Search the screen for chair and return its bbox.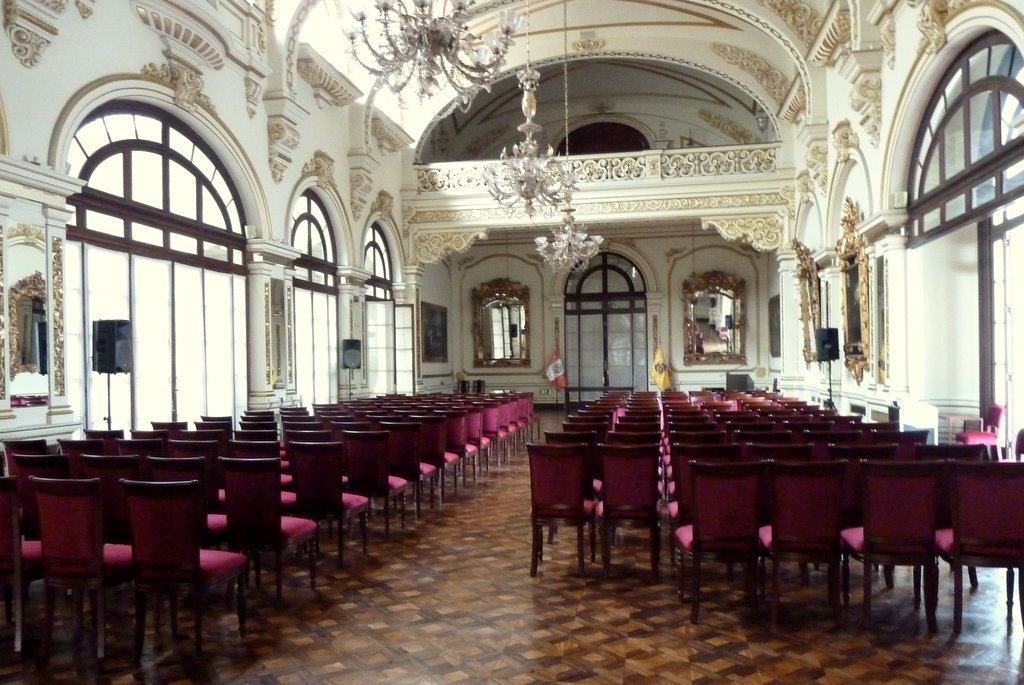
Found: locate(285, 439, 376, 564).
